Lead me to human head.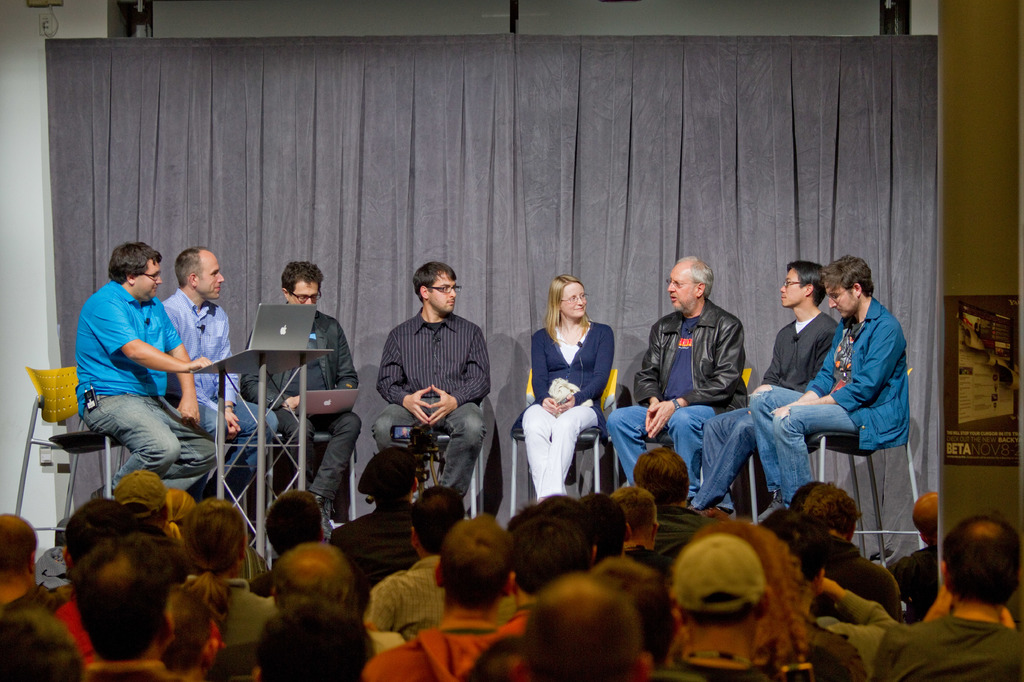
Lead to left=550, top=274, right=588, bottom=319.
